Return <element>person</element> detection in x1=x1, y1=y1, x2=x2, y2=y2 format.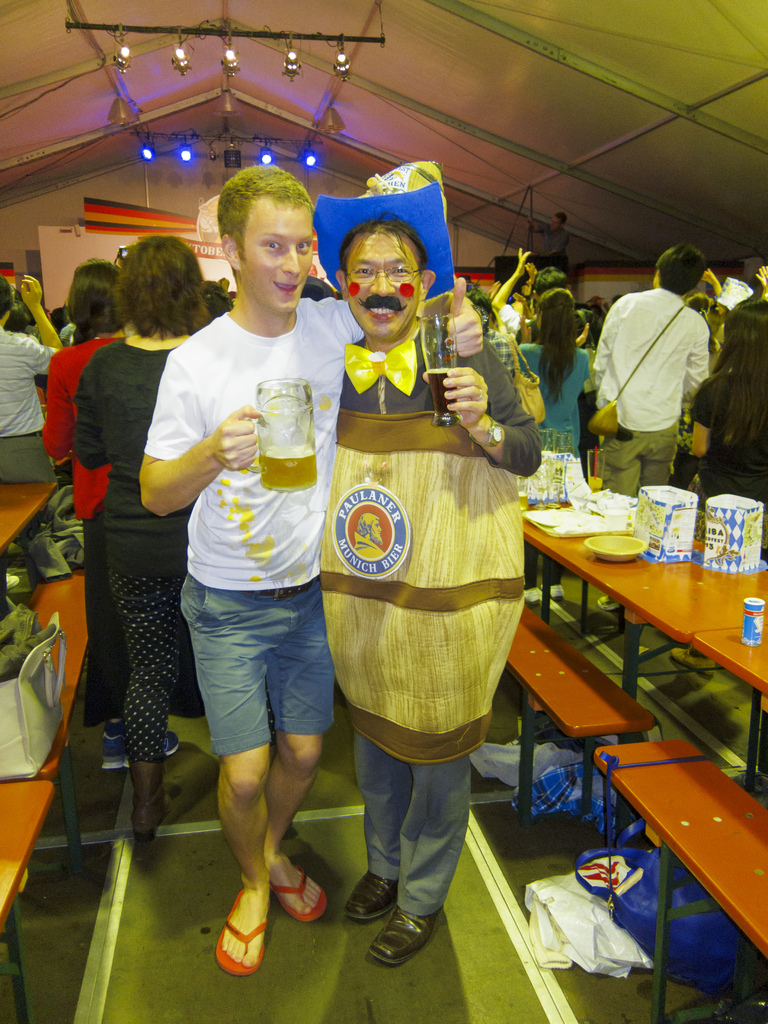
x1=311, y1=216, x2=537, y2=965.
